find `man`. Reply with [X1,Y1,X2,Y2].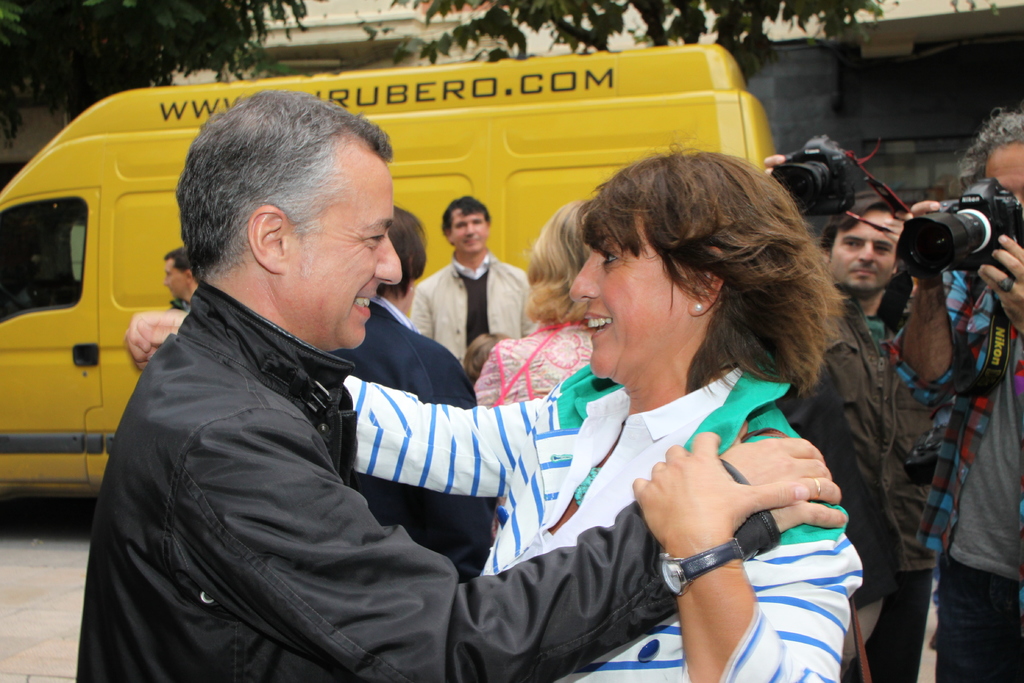
[890,110,1023,682].
